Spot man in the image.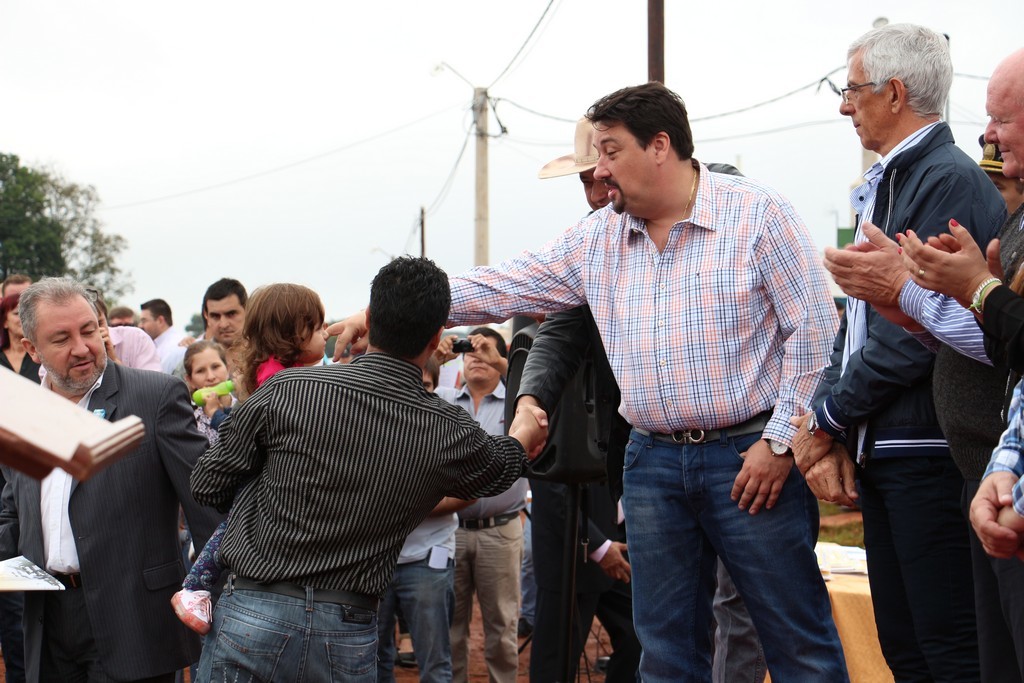
man found at (196, 304, 216, 345).
